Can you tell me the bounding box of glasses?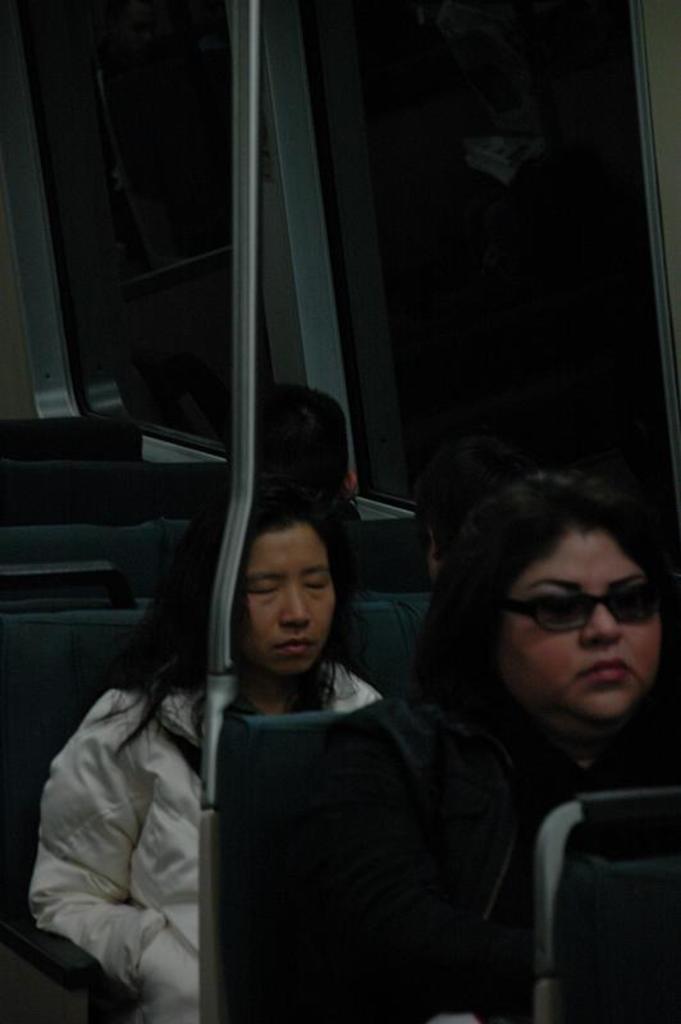
region(484, 584, 667, 649).
